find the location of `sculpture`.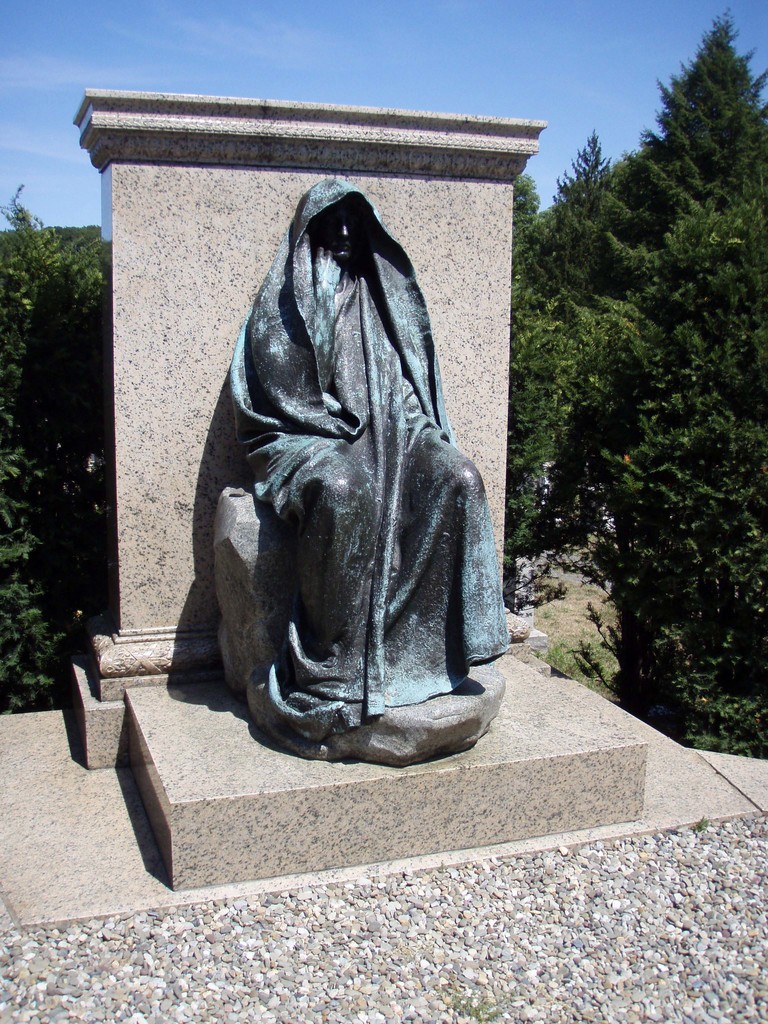
Location: rect(205, 168, 515, 756).
